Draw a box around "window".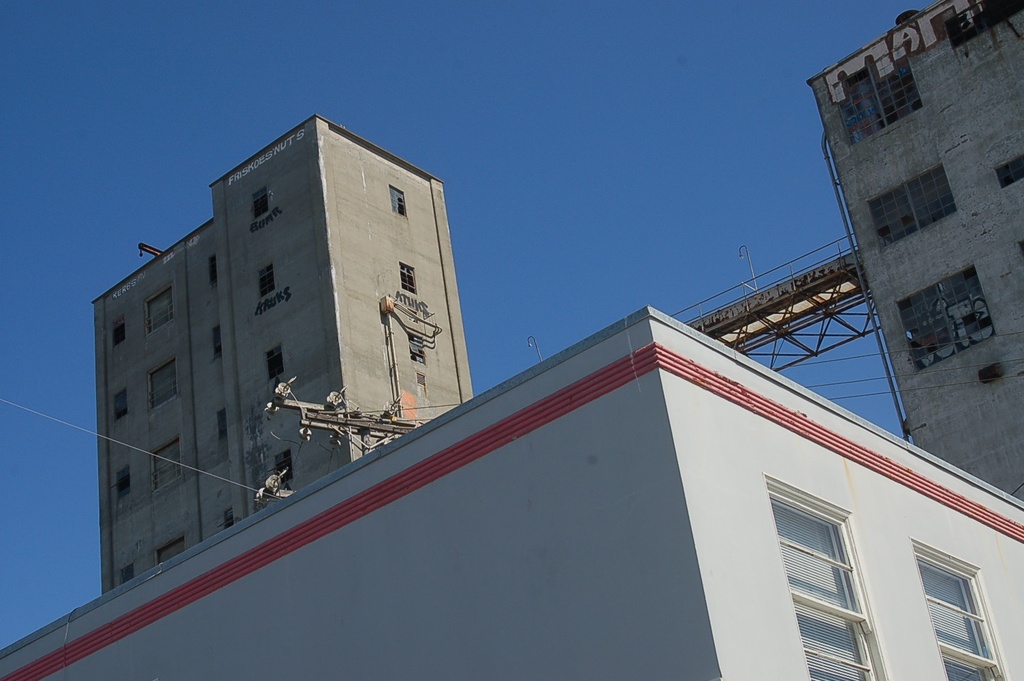
bbox=[213, 325, 222, 361].
